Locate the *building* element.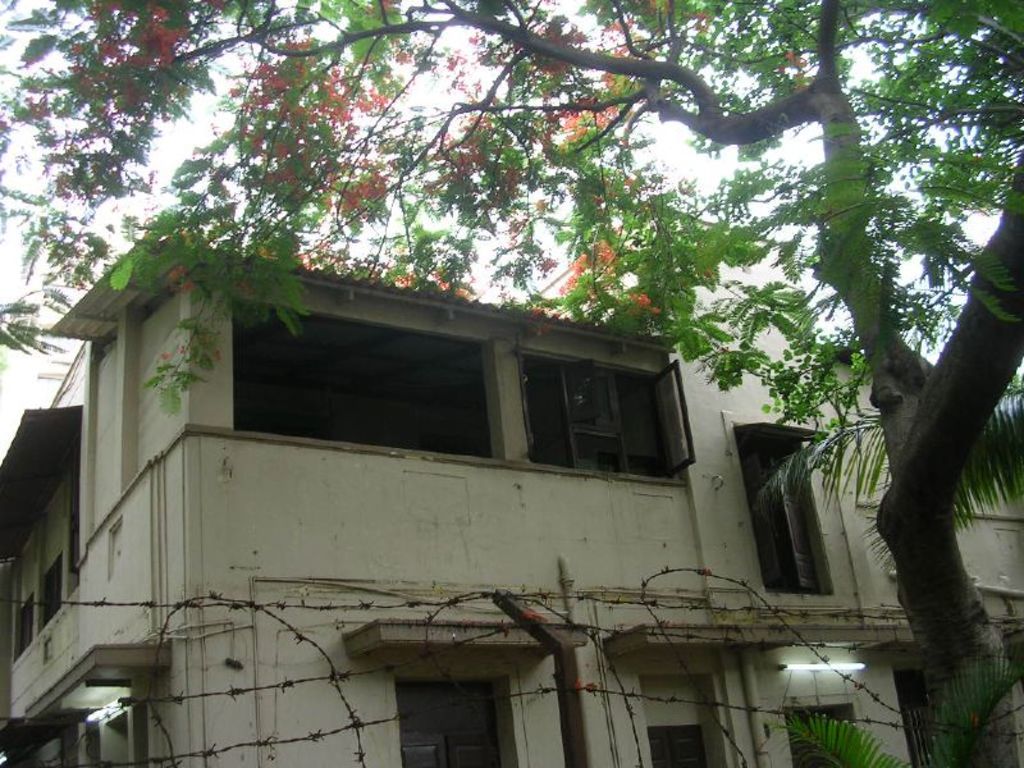
Element bbox: <box>0,219,1023,767</box>.
